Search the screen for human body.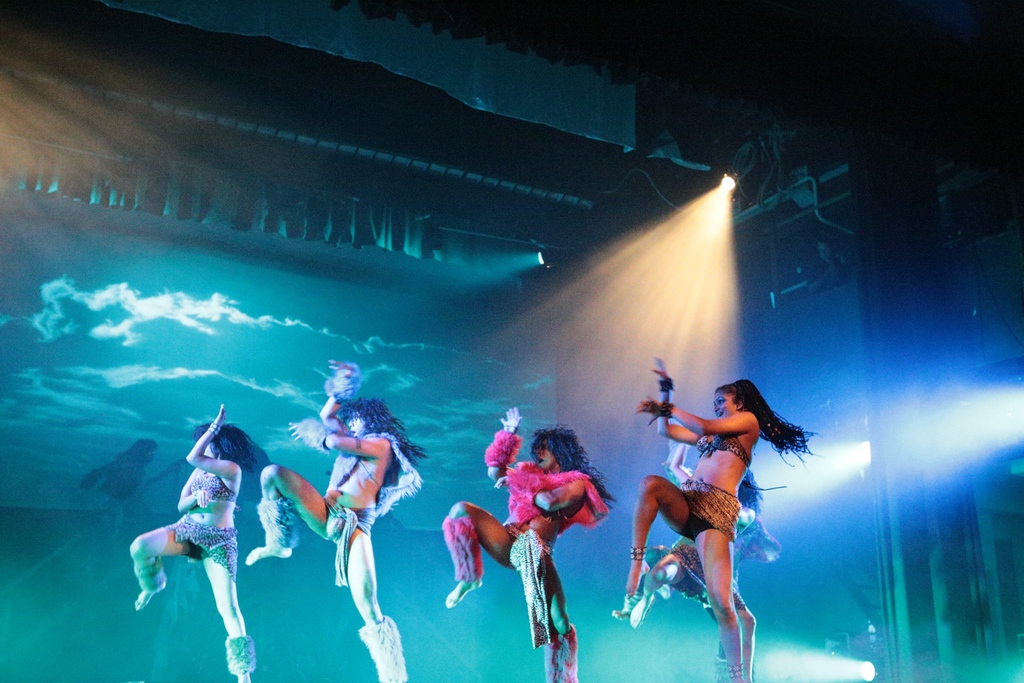
Found at x1=243, y1=362, x2=408, y2=682.
